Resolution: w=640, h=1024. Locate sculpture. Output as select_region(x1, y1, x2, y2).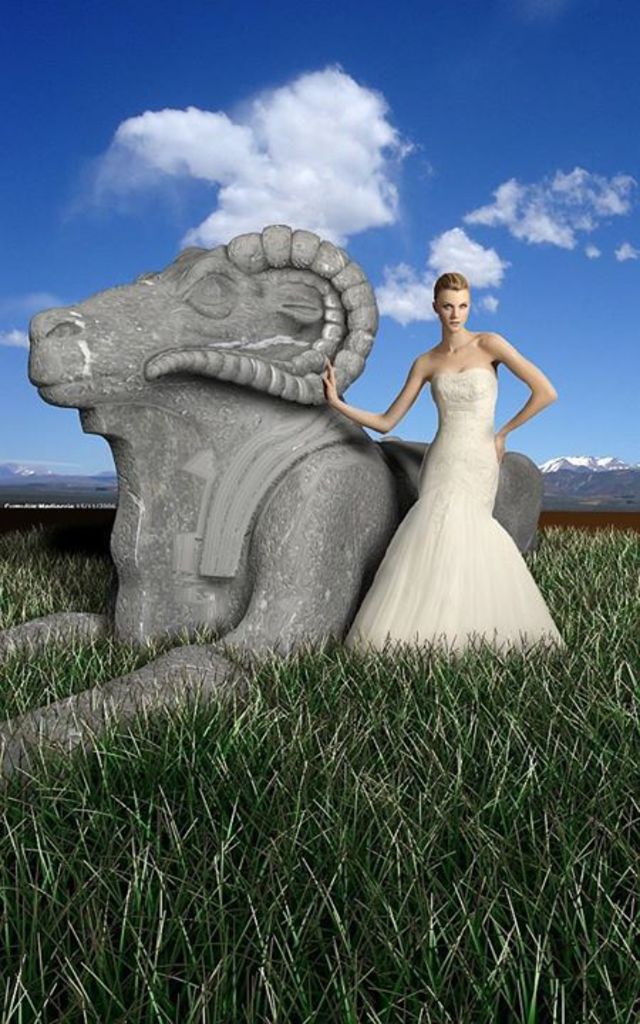
select_region(50, 183, 538, 768).
